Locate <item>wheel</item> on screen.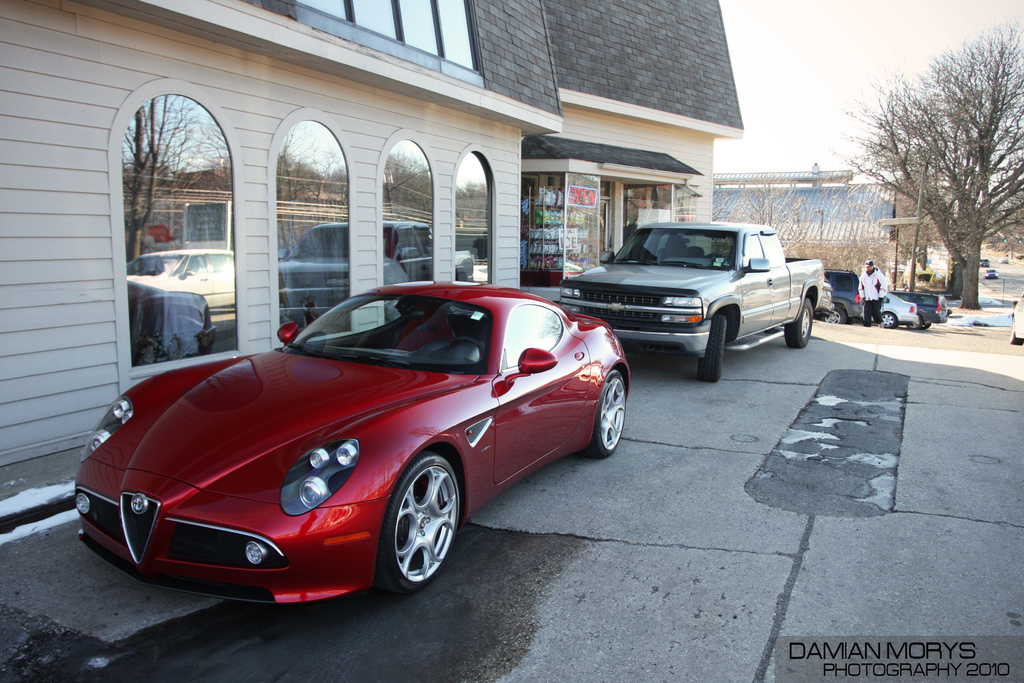
On screen at (left=785, top=297, right=815, bottom=352).
